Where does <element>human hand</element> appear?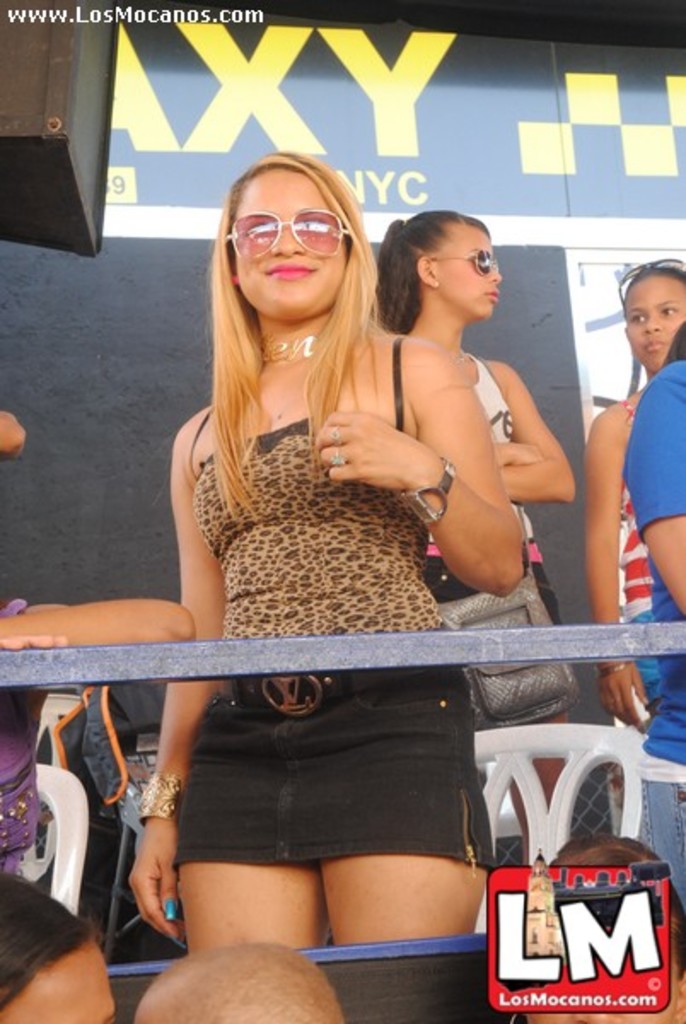
Appears at (323, 399, 425, 485).
